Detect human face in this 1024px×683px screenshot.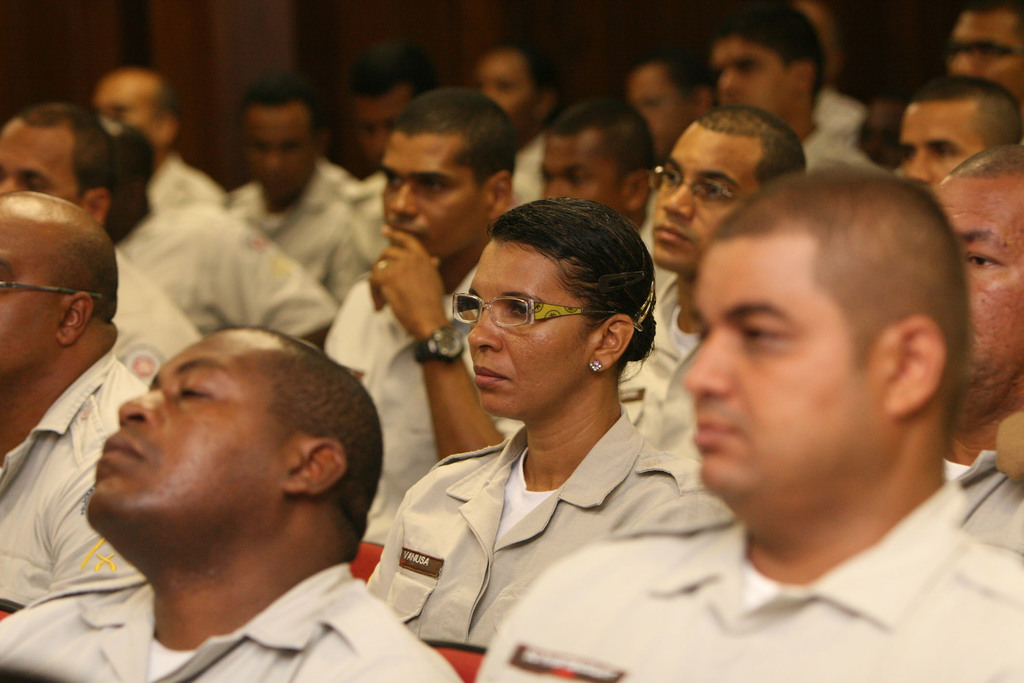
Detection: [468,57,524,138].
